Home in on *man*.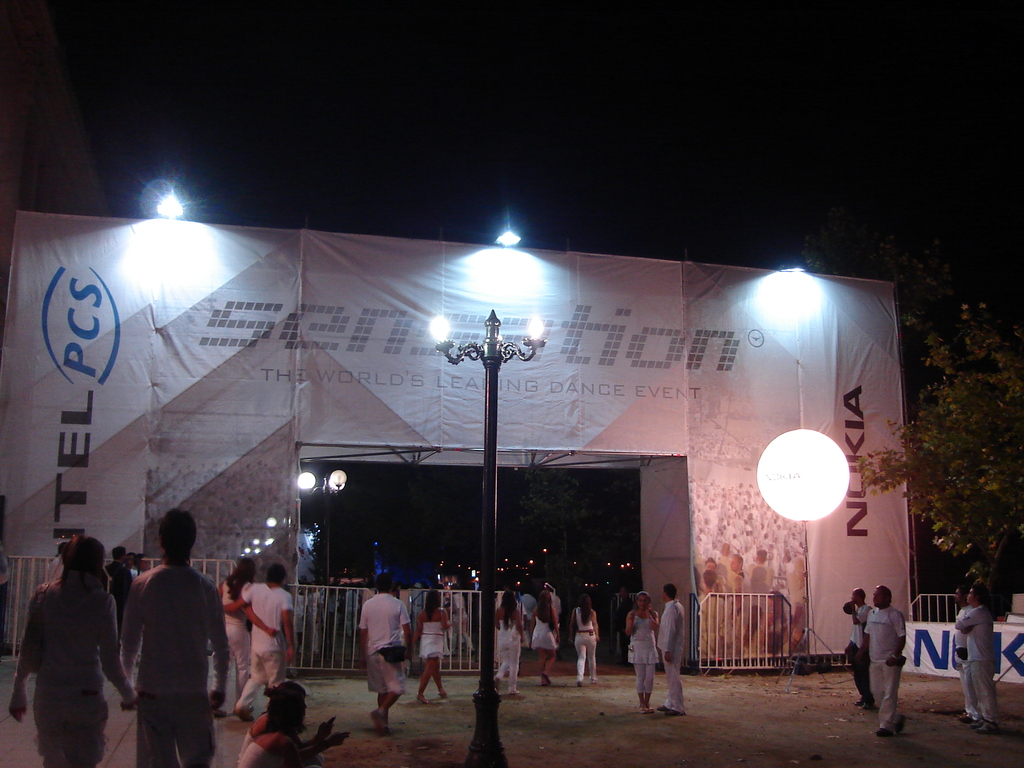
Homed in at 518,585,538,627.
